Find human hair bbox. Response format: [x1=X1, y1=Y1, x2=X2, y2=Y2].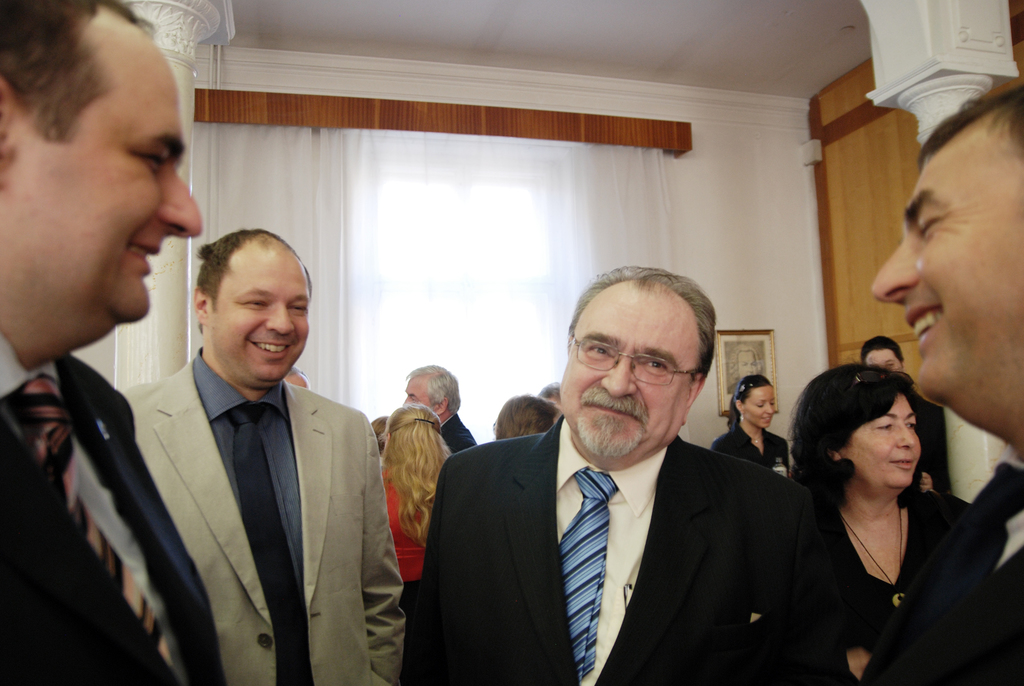
[x1=860, y1=338, x2=901, y2=366].
